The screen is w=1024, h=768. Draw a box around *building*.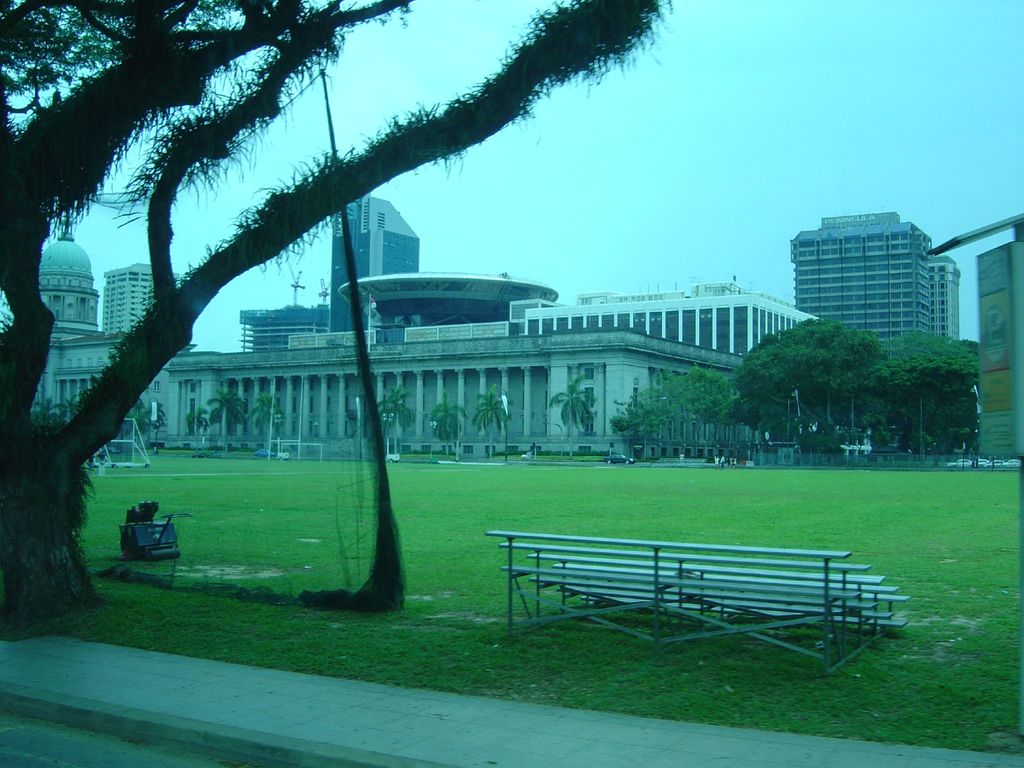
bbox=(161, 330, 746, 461).
